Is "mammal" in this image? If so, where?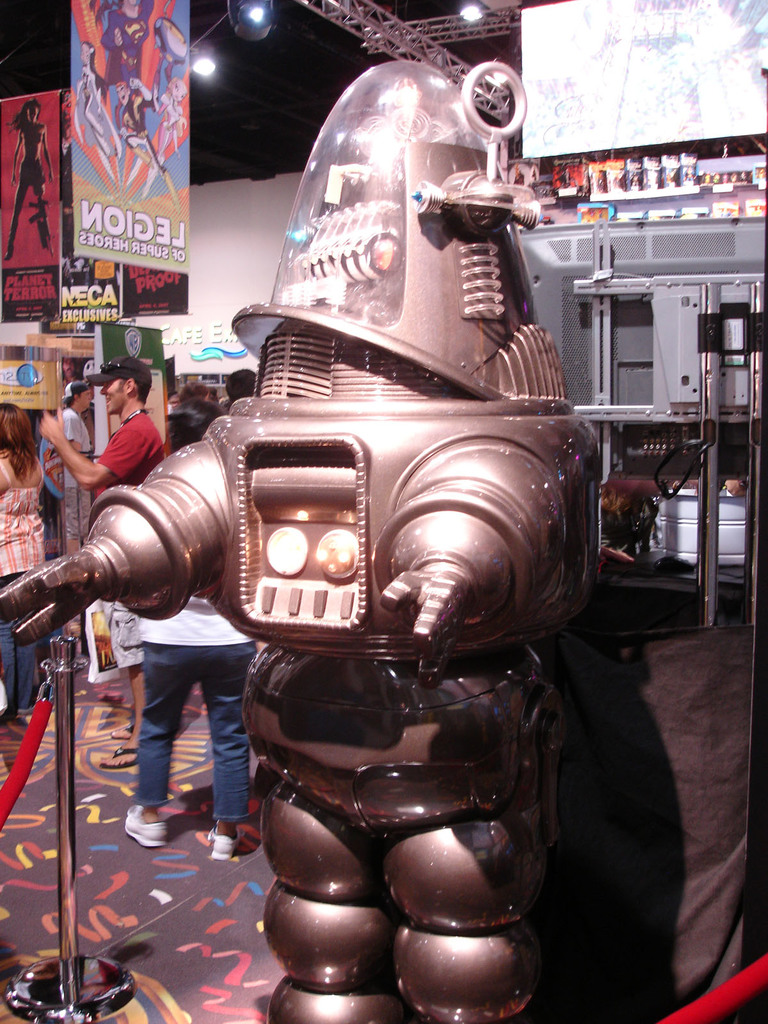
Yes, at <bbox>158, 76, 188, 162</bbox>.
